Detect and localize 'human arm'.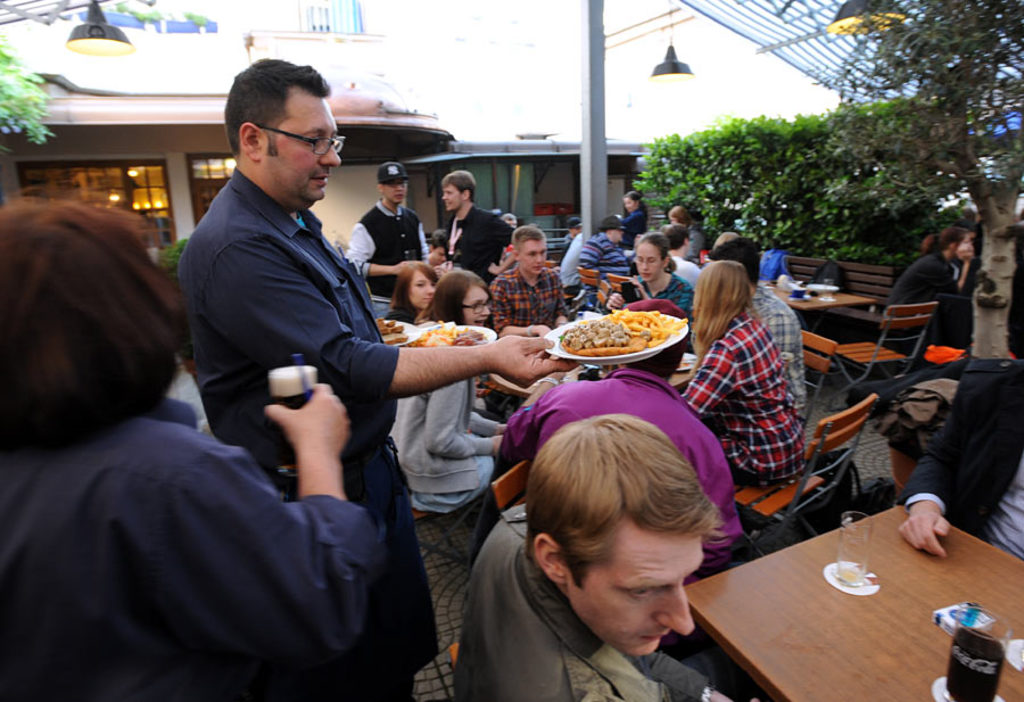
Localized at BBox(242, 362, 356, 555).
